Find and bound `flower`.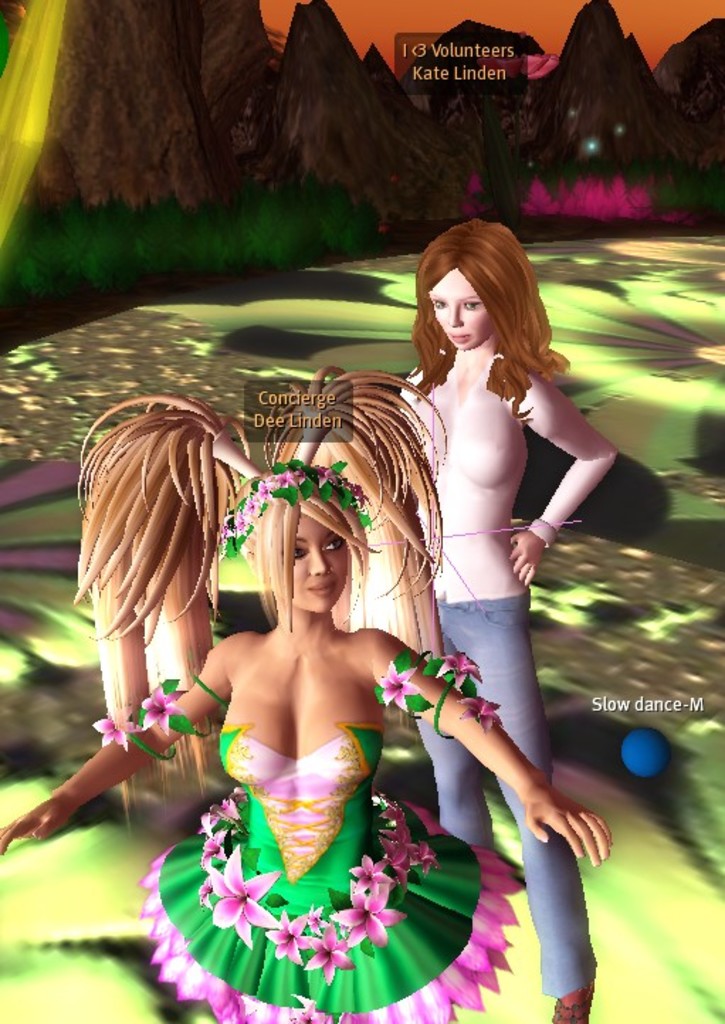
Bound: Rect(428, 651, 485, 698).
